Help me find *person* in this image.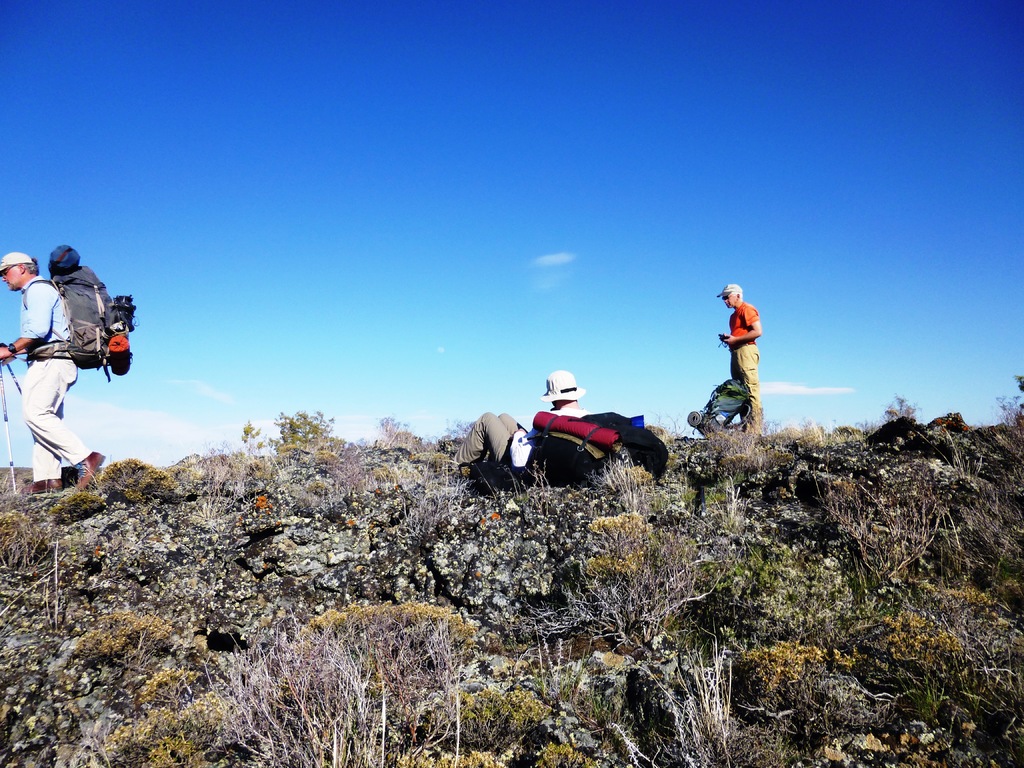
Found it: bbox(0, 252, 103, 498).
